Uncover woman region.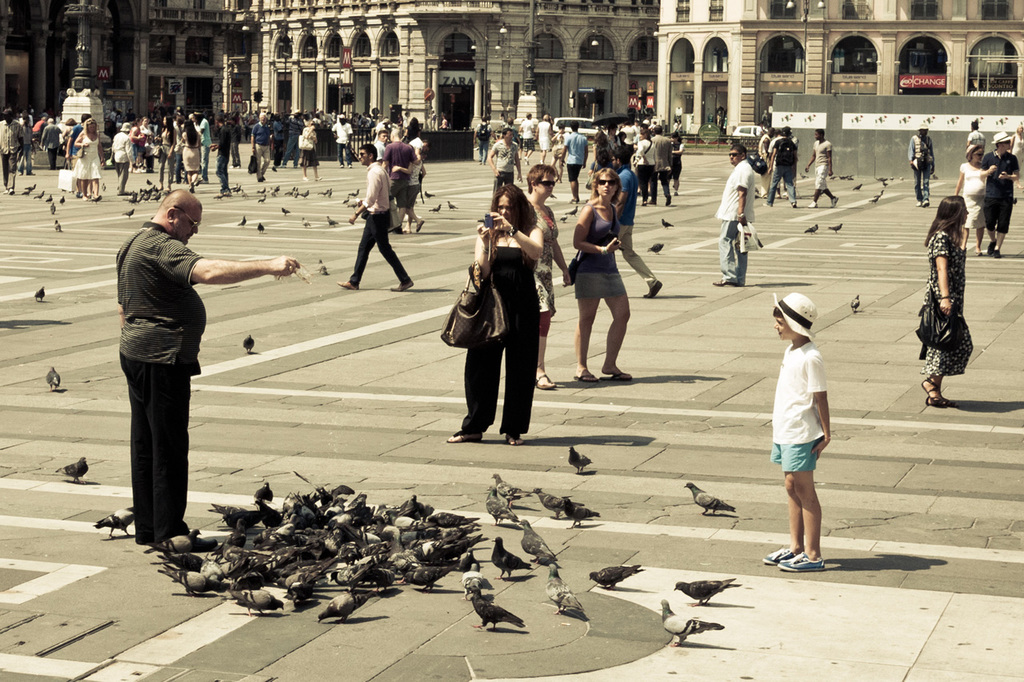
Uncovered: <bbox>917, 194, 972, 408</bbox>.
